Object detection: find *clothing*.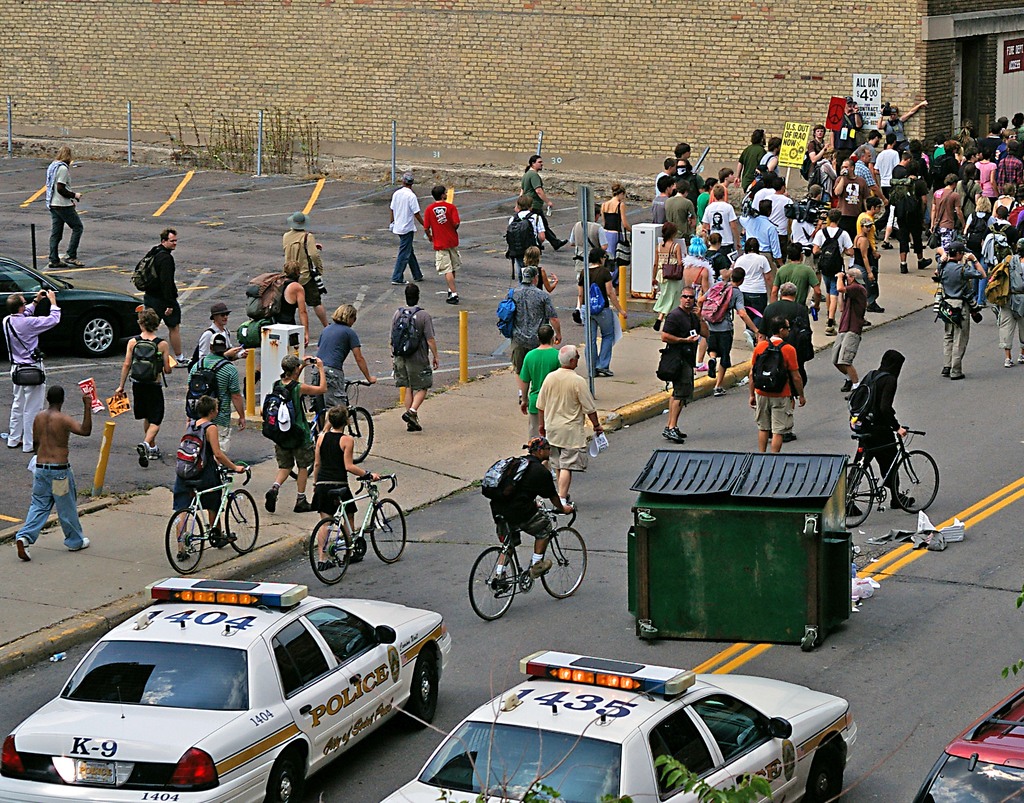
x1=844 y1=346 x2=902 y2=486.
